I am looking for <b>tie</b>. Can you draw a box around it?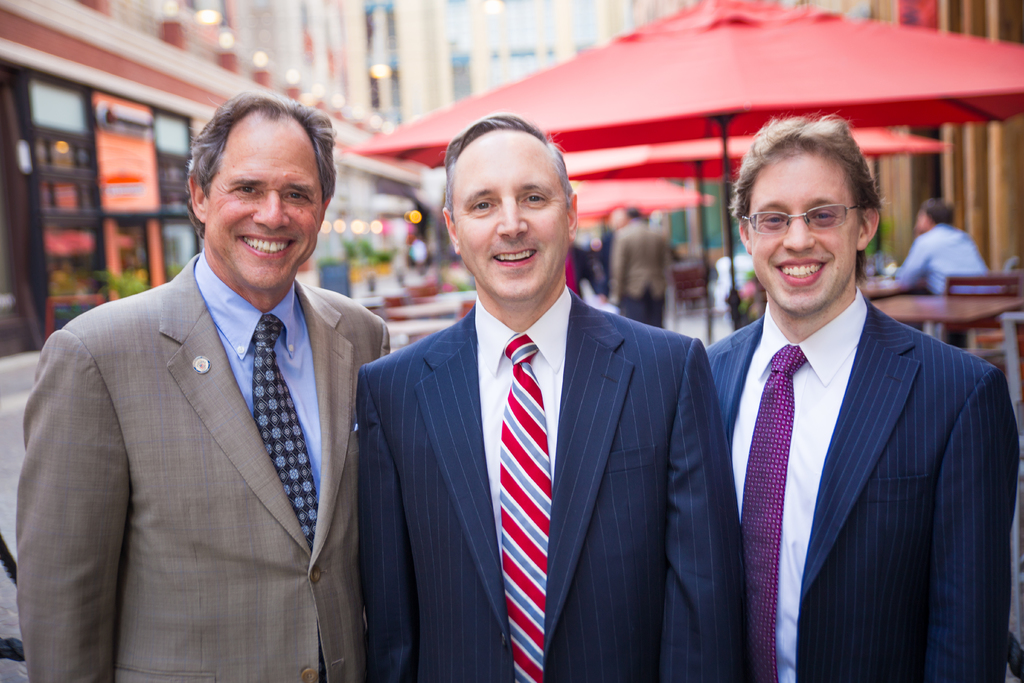
Sure, the bounding box is select_region(253, 317, 332, 557).
